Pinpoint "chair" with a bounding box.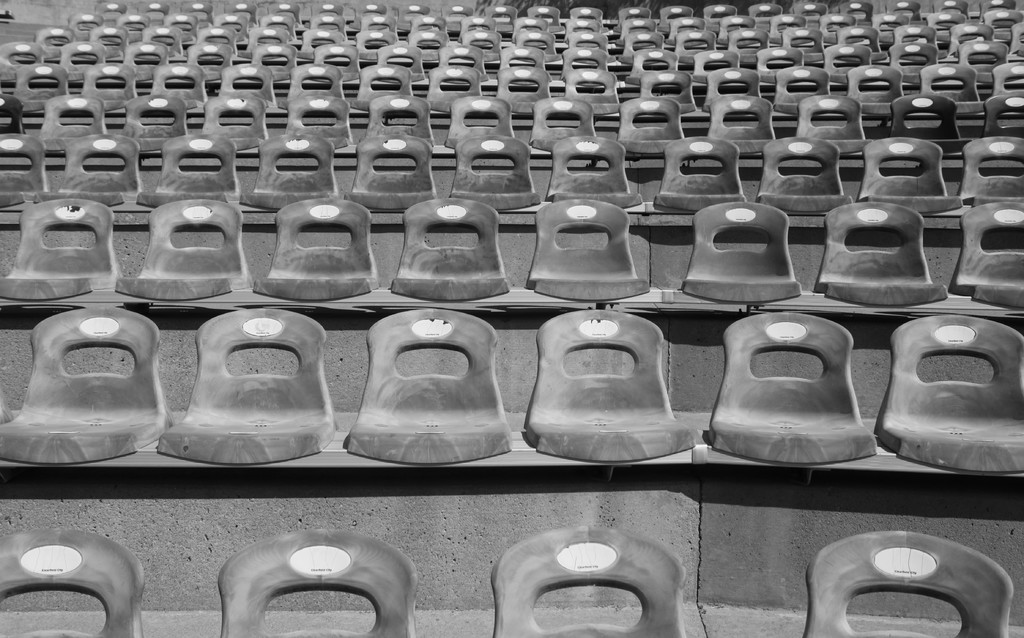
box(252, 135, 340, 217).
